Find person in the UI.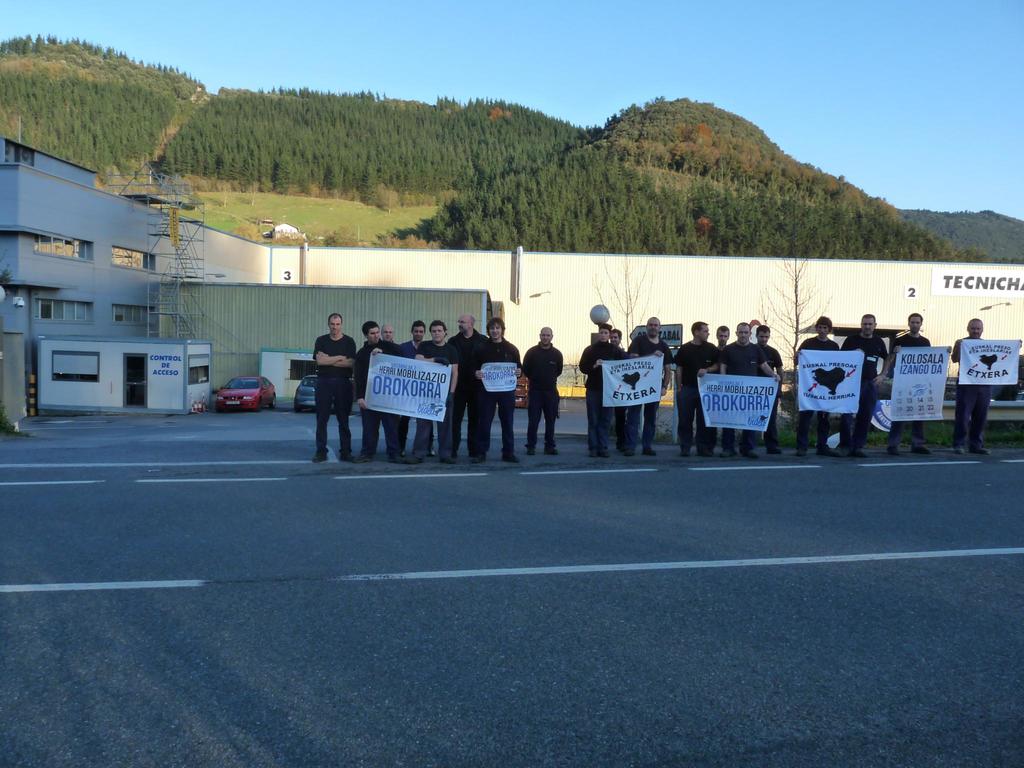
UI element at pyautogui.locateOnScreen(309, 316, 559, 468).
